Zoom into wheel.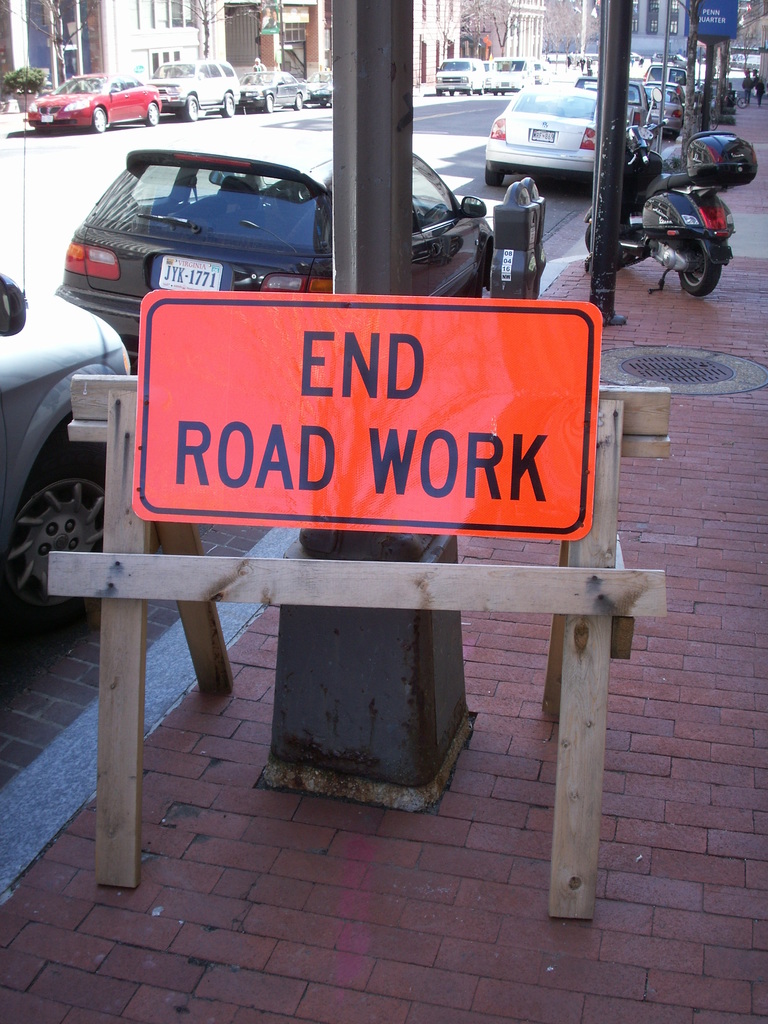
Zoom target: box(436, 91, 442, 96).
